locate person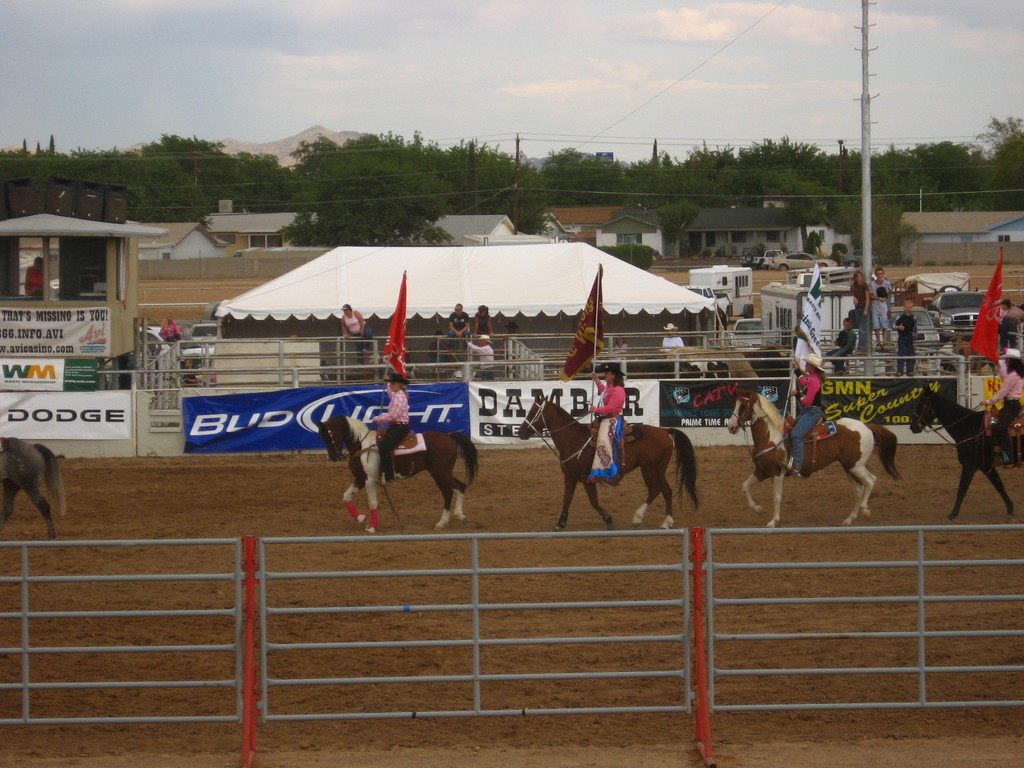
<bbox>867, 263, 895, 353</bbox>
